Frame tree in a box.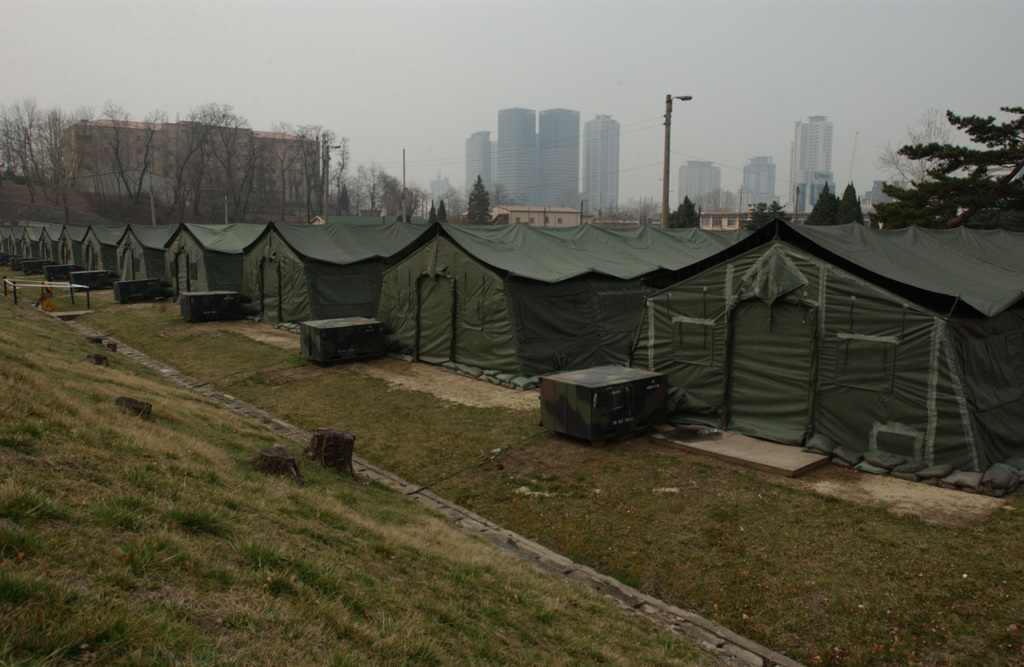
Rect(464, 175, 492, 228).
